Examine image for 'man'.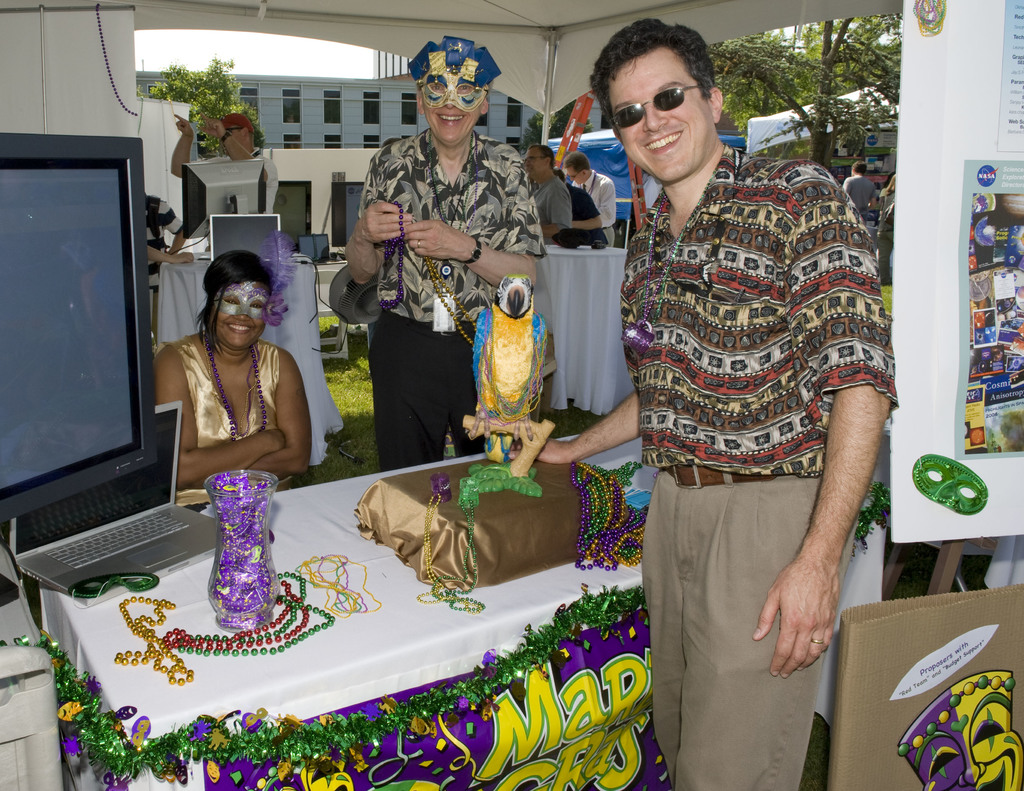
Examination result: locate(841, 161, 877, 225).
